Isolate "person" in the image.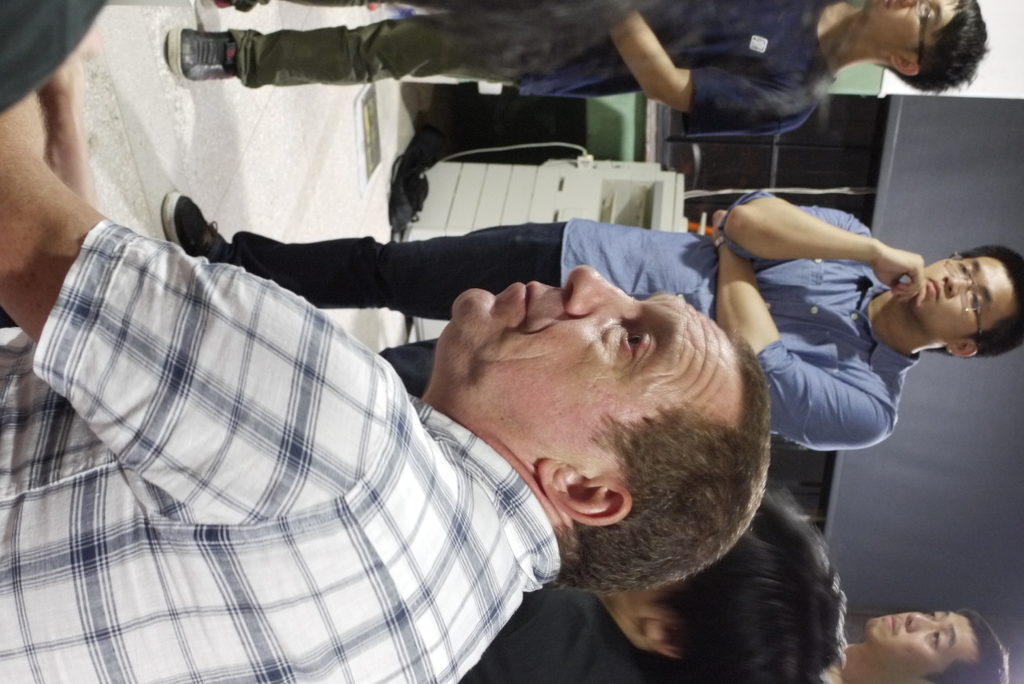
Isolated region: box(825, 611, 1012, 683).
